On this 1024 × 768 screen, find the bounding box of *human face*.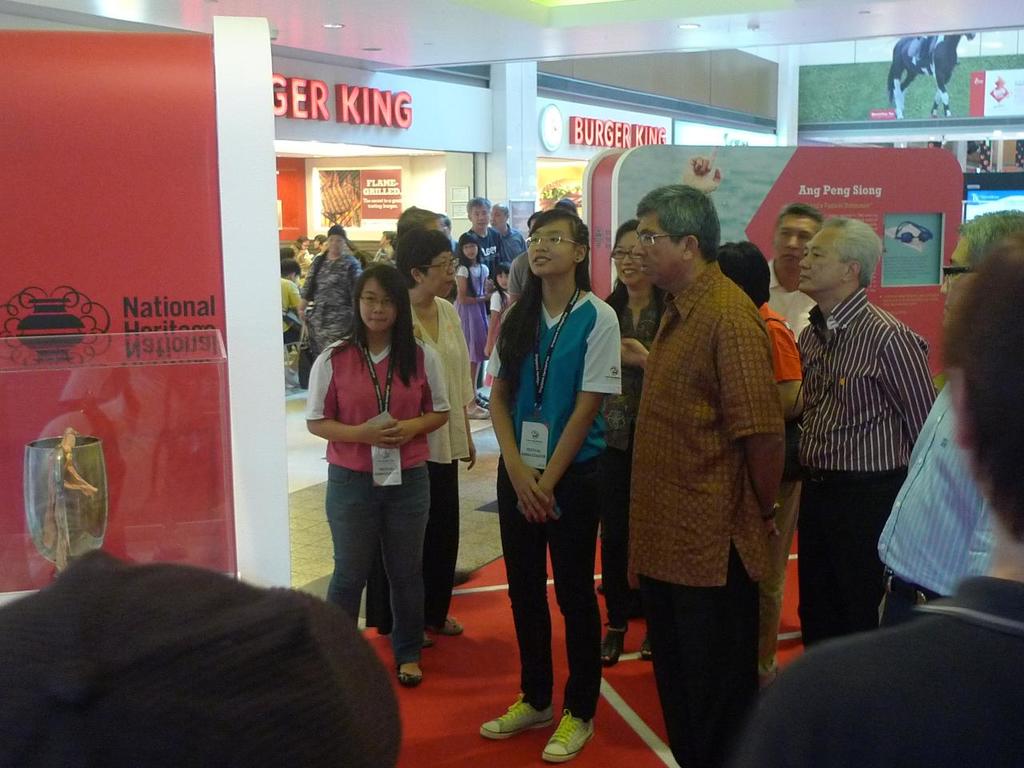
Bounding box: x1=798, y1=229, x2=842, y2=287.
